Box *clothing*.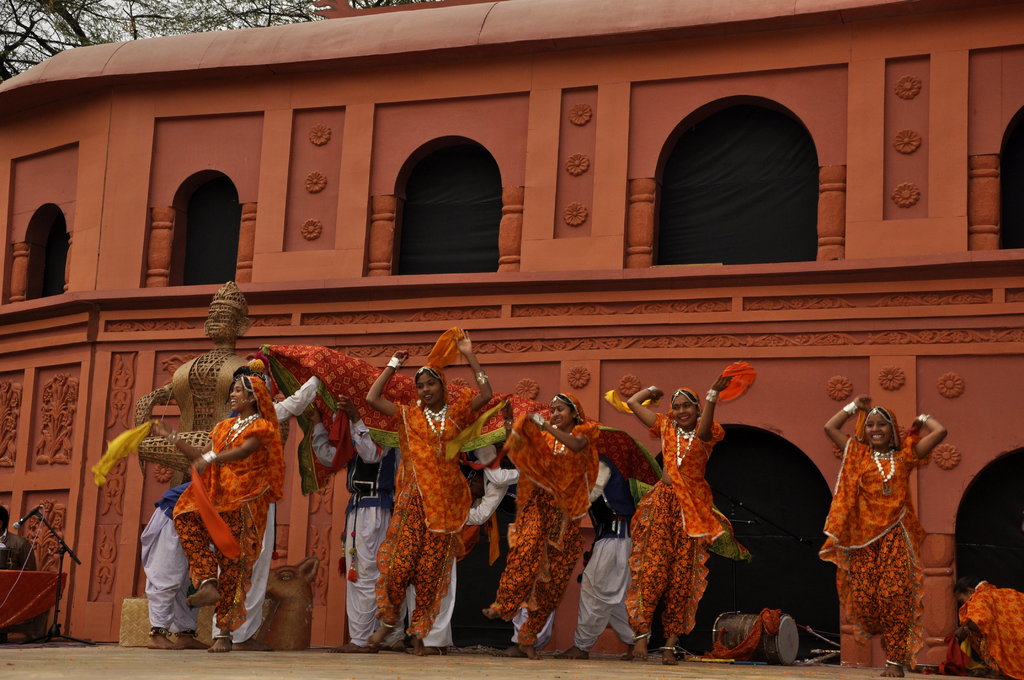
detection(582, 460, 639, 647).
